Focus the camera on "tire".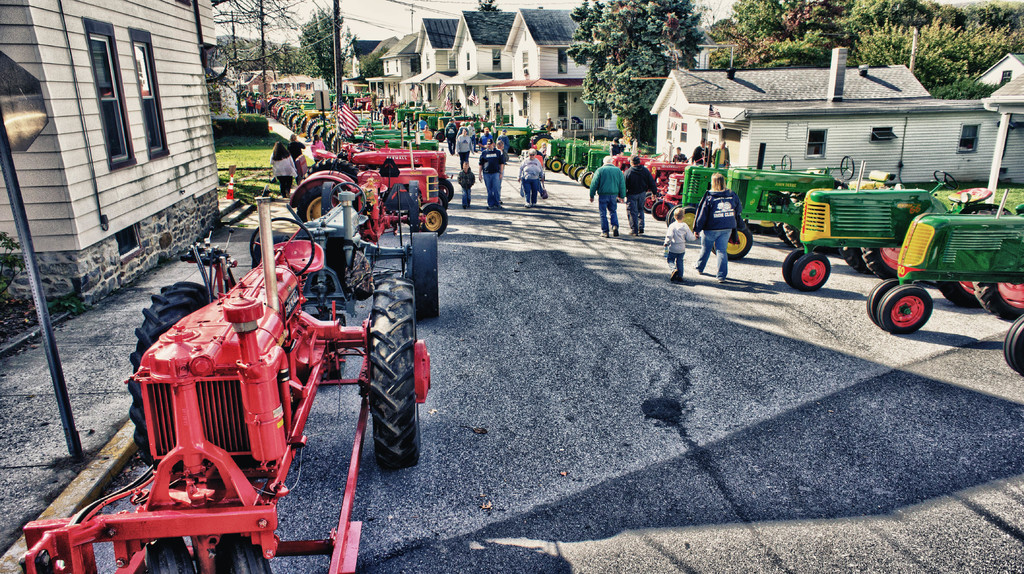
Focus region: <bbox>666, 205, 681, 227</bbox>.
